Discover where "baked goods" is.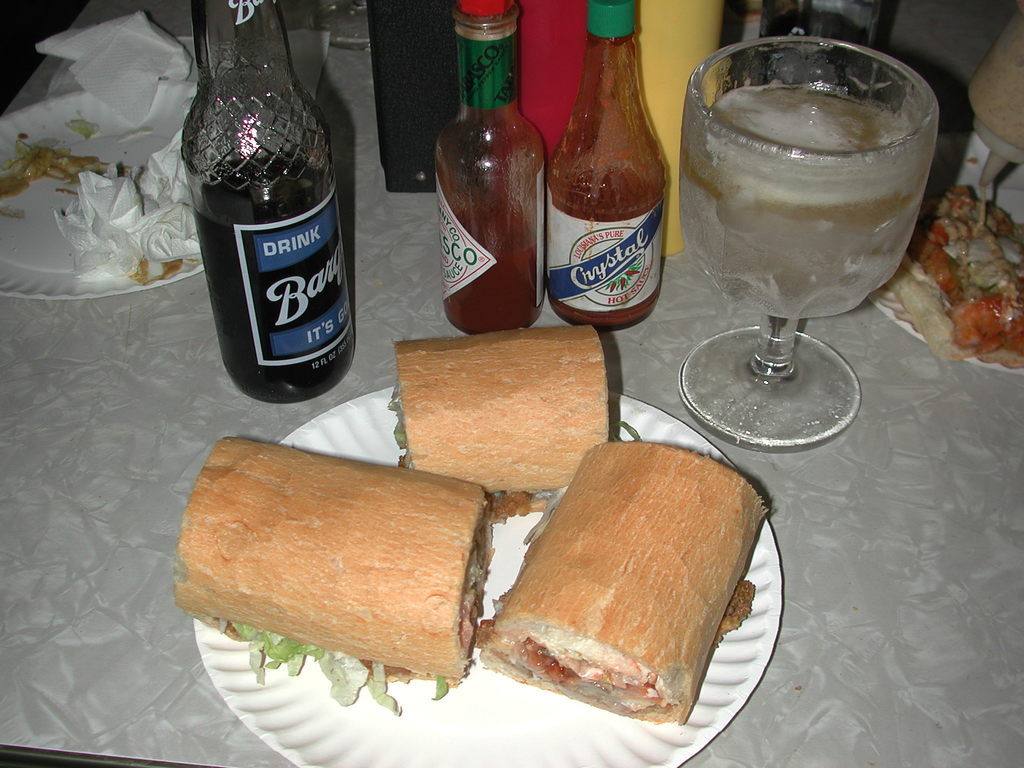
Discovered at box(393, 323, 628, 524).
